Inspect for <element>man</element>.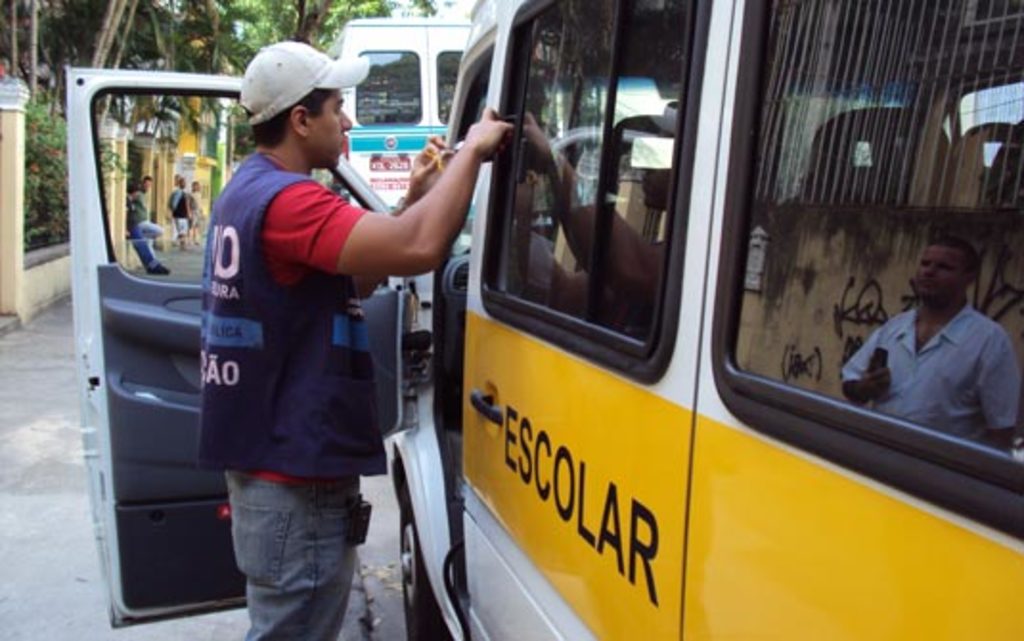
Inspection: box=[835, 216, 1022, 463].
